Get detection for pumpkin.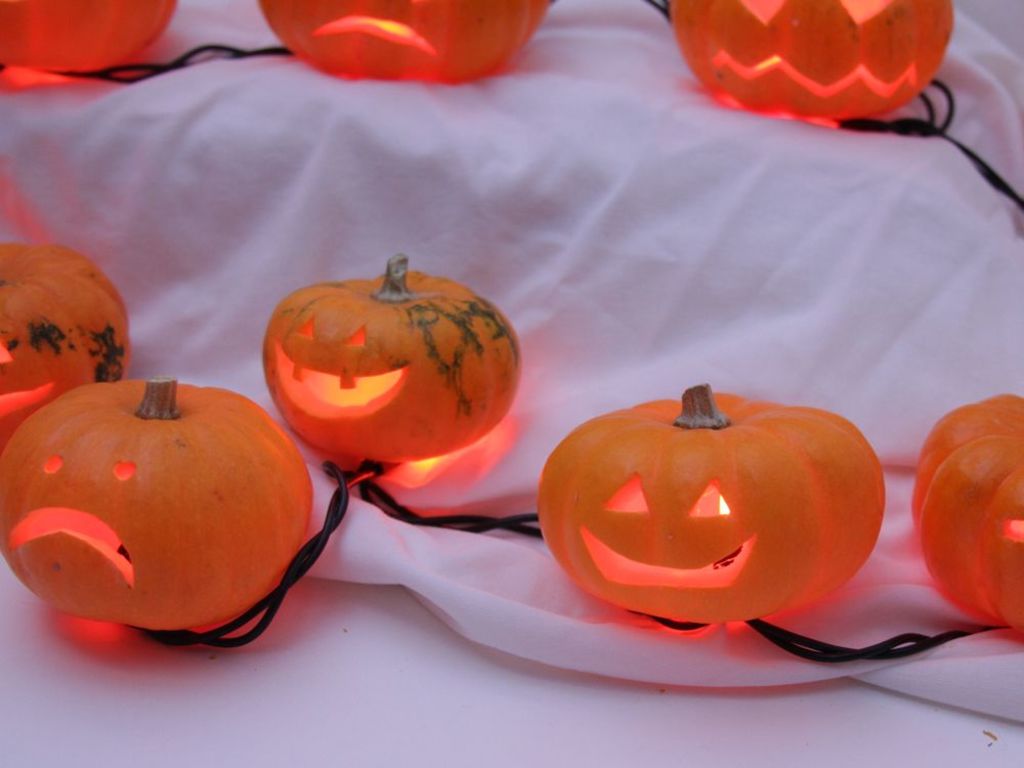
Detection: box=[909, 390, 1023, 642].
